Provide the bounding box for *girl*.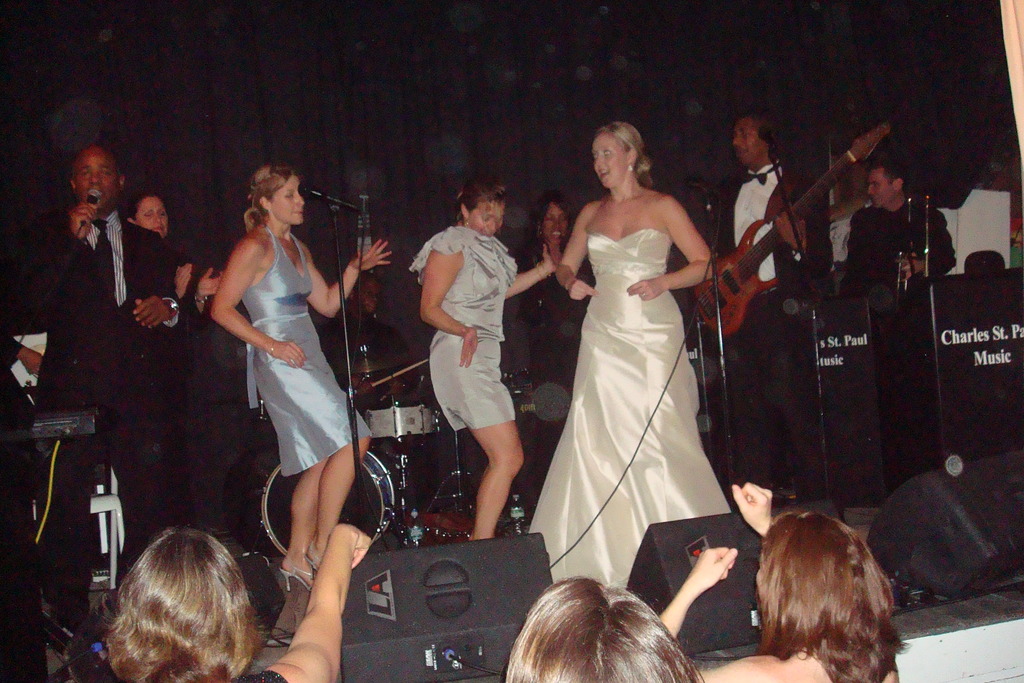
detection(659, 482, 908, 682).
